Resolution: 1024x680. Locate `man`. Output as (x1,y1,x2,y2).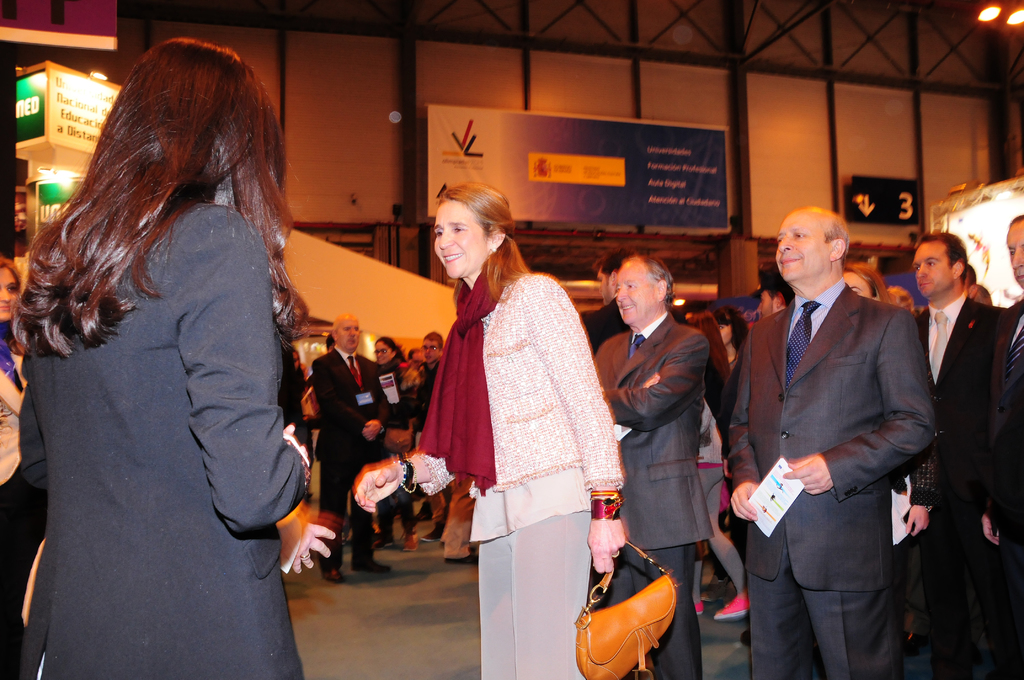
(721,199,954,679).
